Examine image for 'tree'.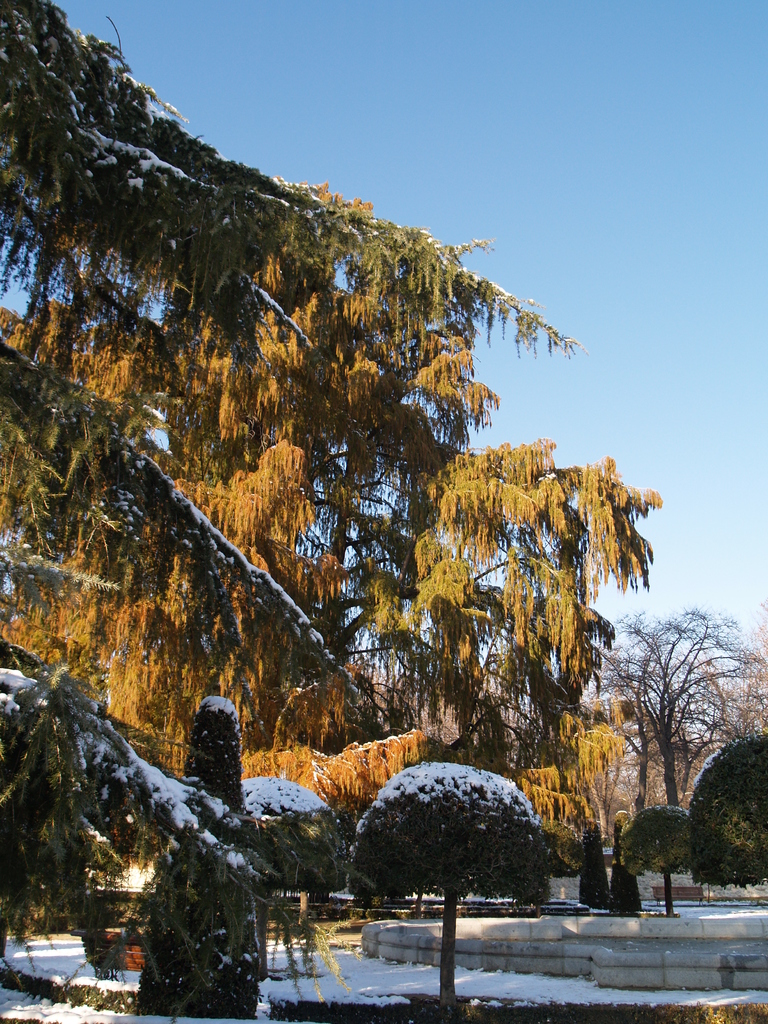
Examination result: 352 755 551 1015.
